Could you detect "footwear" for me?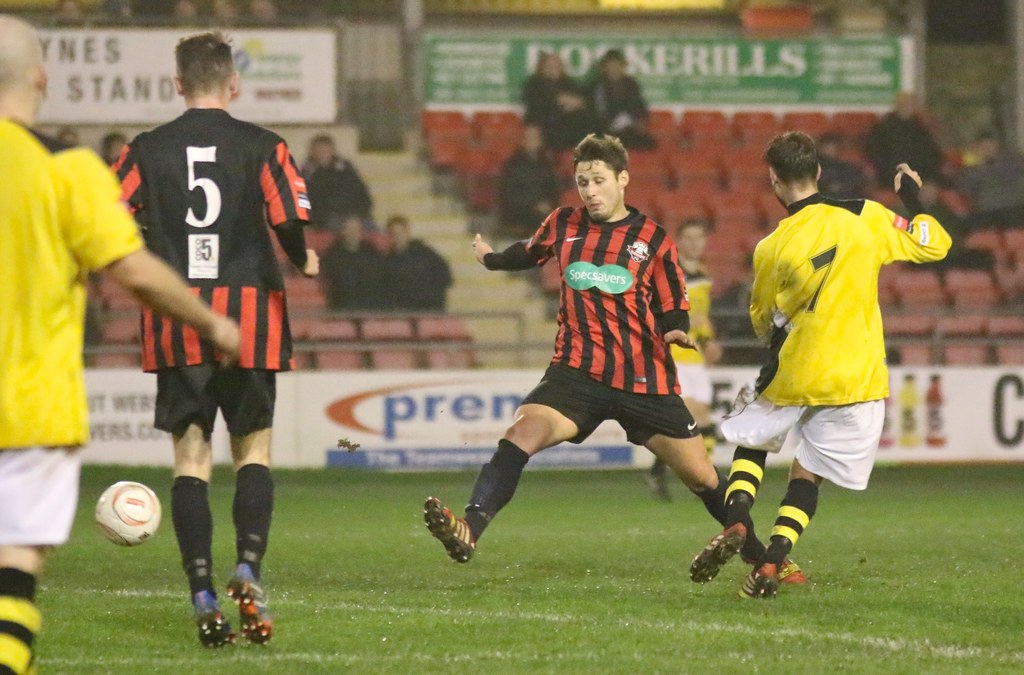
Detection result: 193,567,228,651.
